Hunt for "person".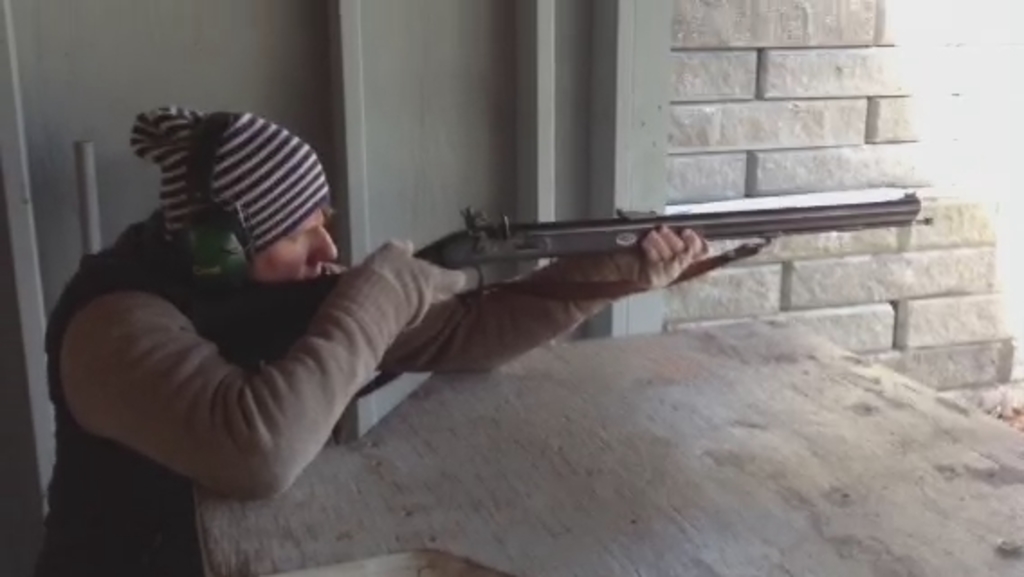
Hunted down at <bbox>103, 121, 835, 534</bbox>.
